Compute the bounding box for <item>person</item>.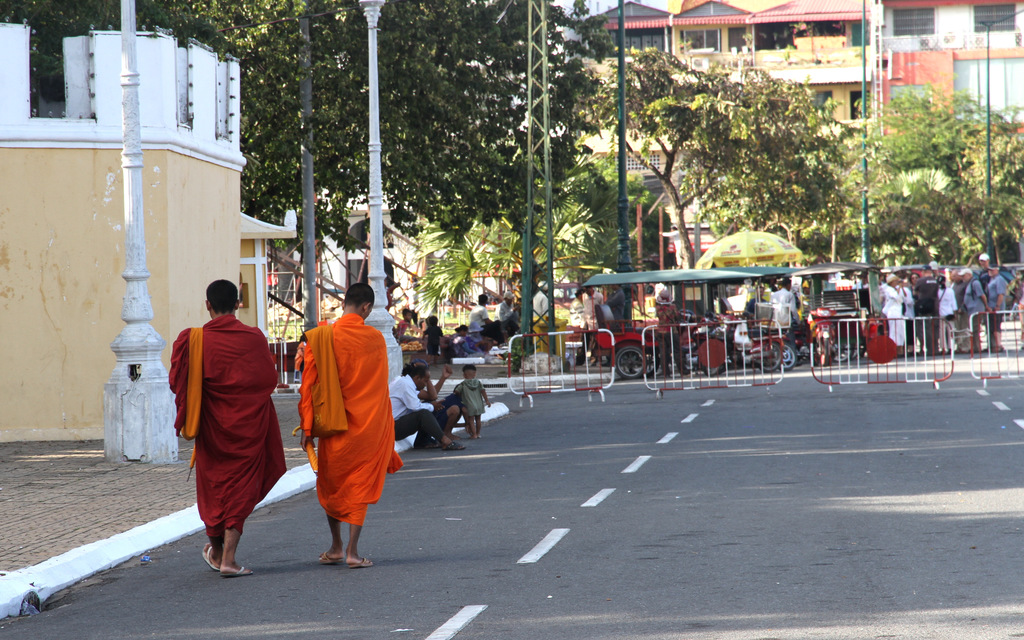
x1=980 y1=260 x2=1007 y2=361.
